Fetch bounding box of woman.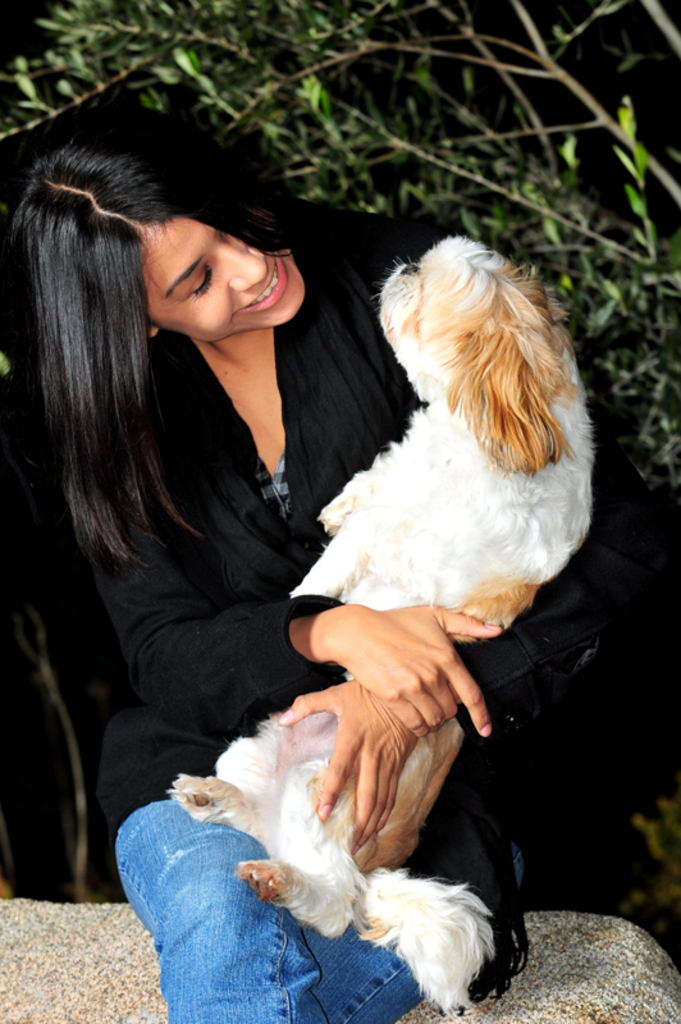
Bbox: region(12, 109, 669, 892).
